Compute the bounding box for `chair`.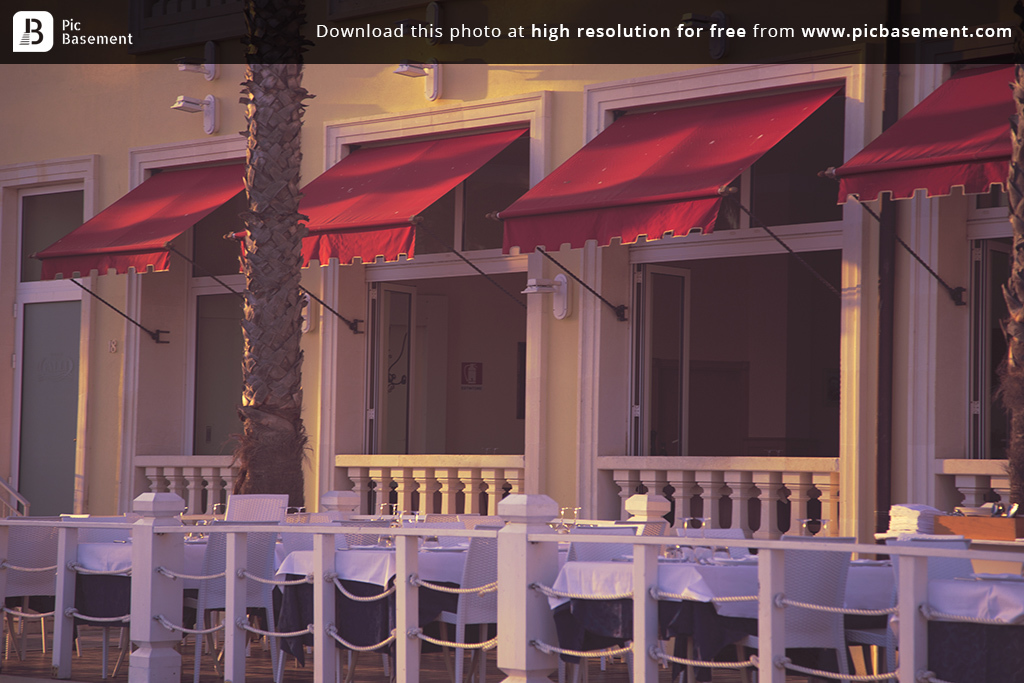
bbox(614, 517, 671, 556).
